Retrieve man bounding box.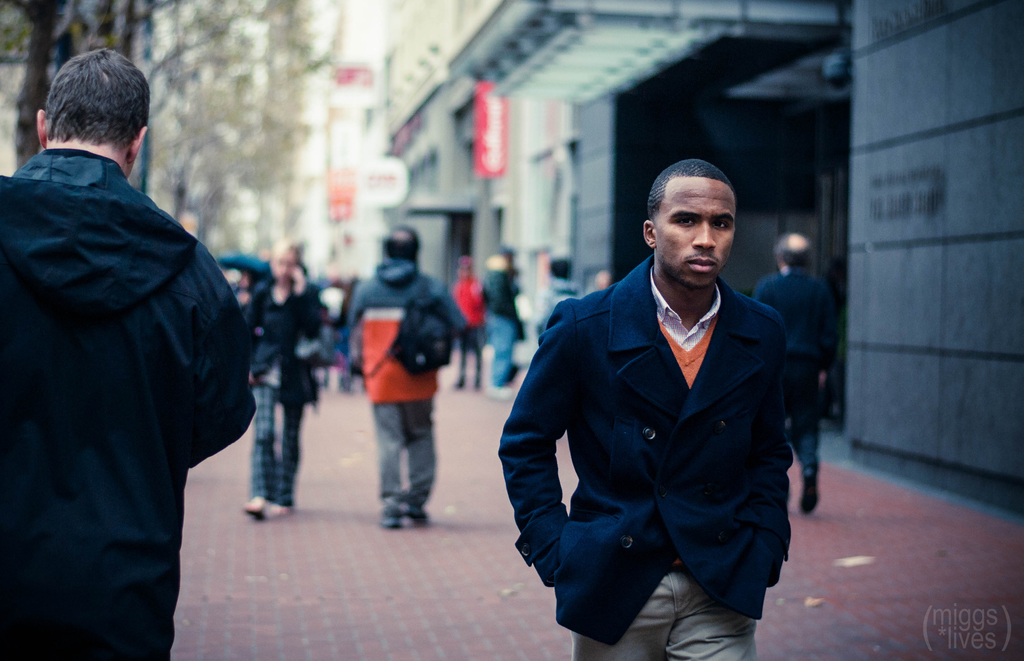
Bounding box: detection(356, 227, 460, 516).
